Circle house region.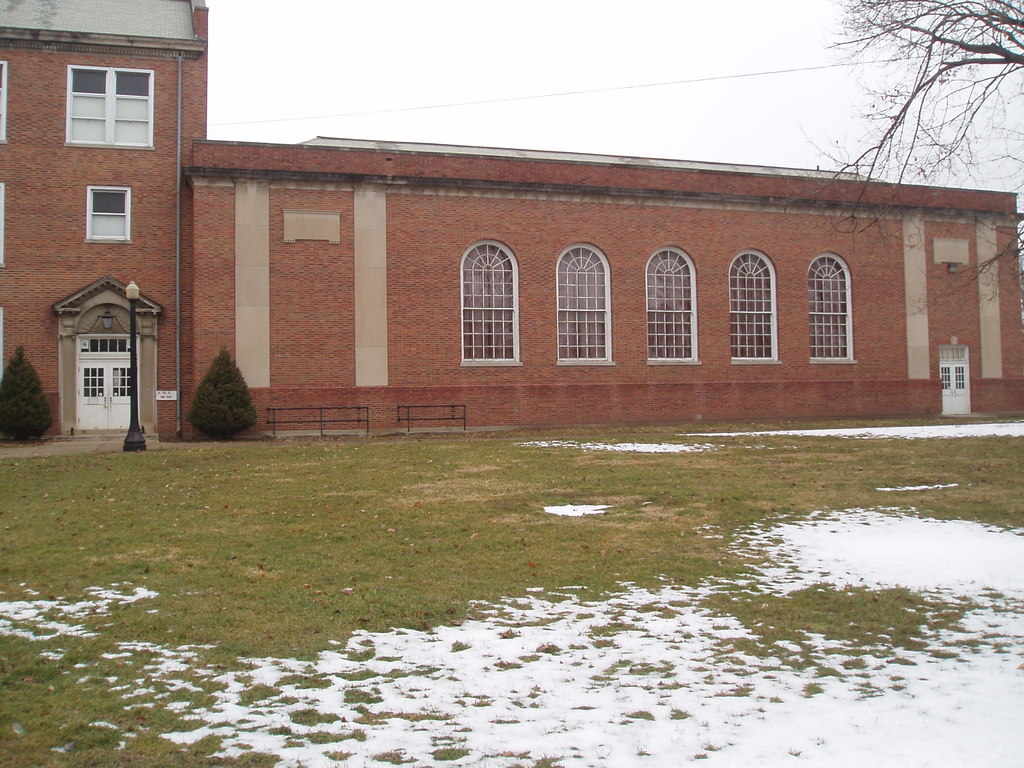
Region: [0, 0, 209, 444].
